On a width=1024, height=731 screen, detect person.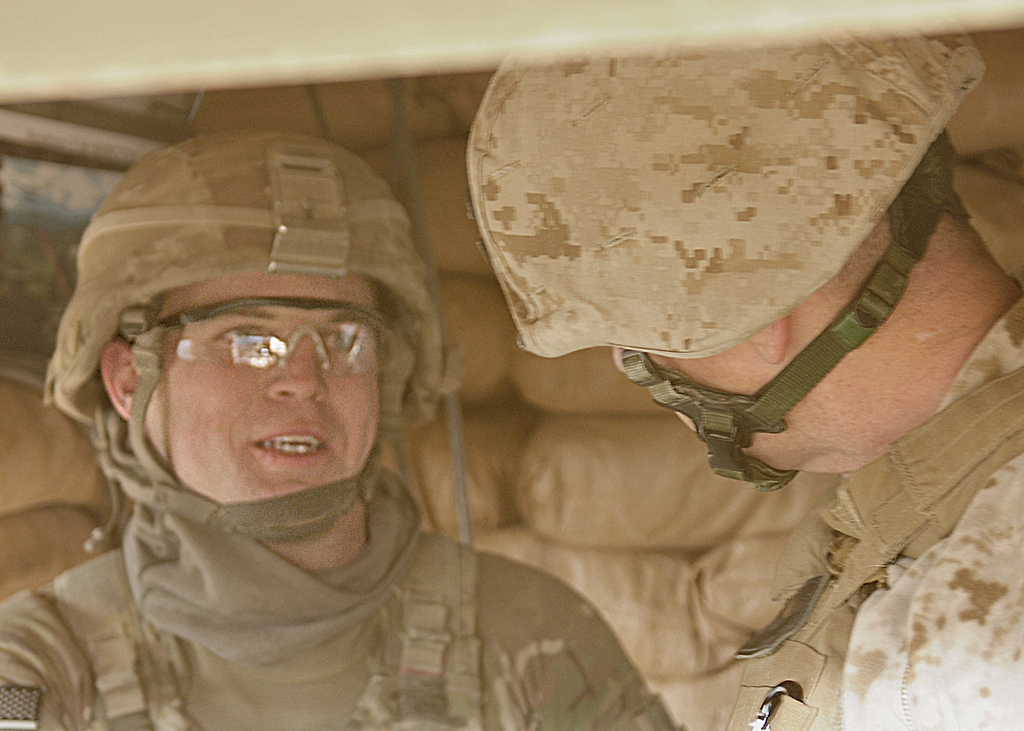
rect(9, 118, 625, 711).
